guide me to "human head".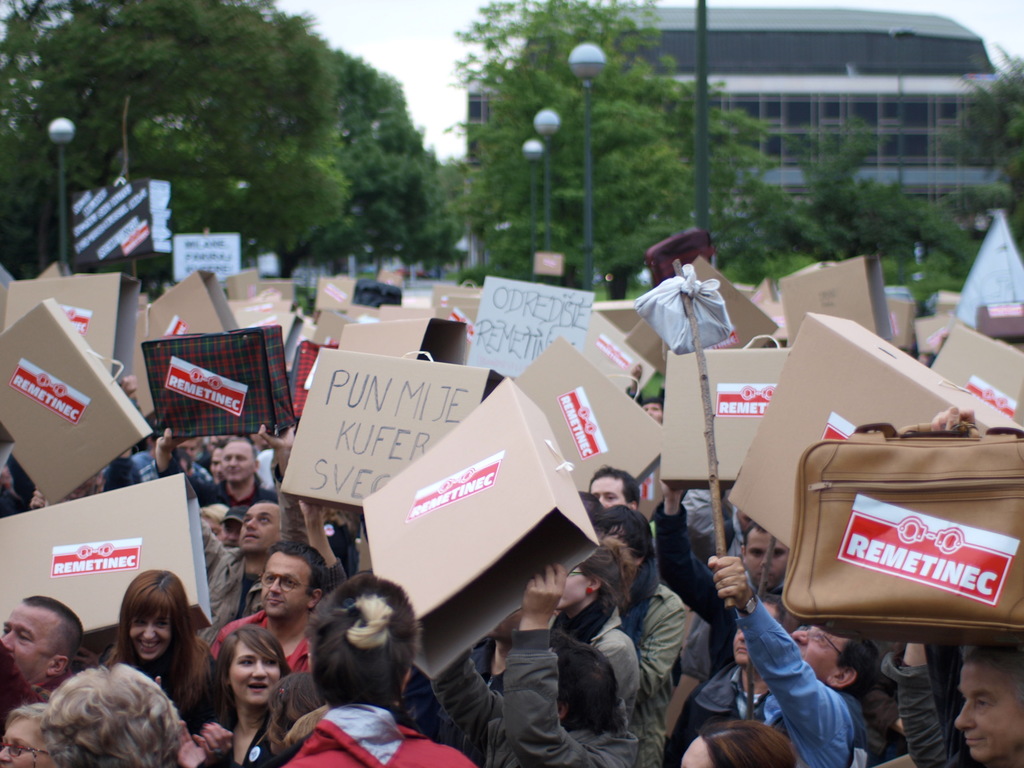
Guidance: locate(118, 568, 183, 663).
